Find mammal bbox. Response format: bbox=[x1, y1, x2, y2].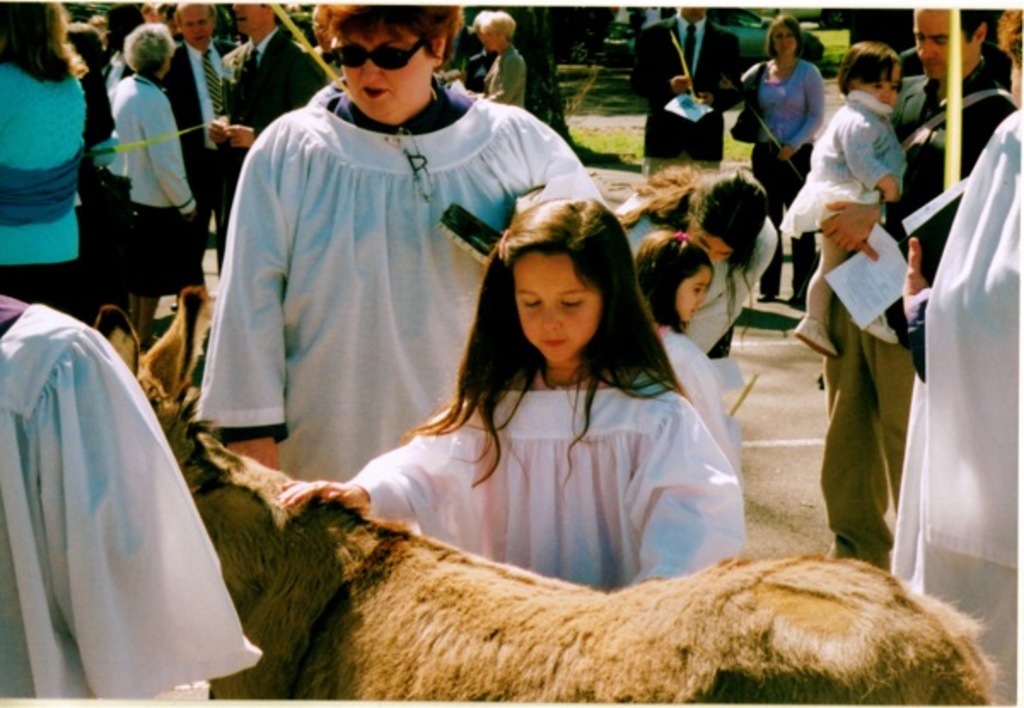
bbox=[809, 7, 1019, 582].
